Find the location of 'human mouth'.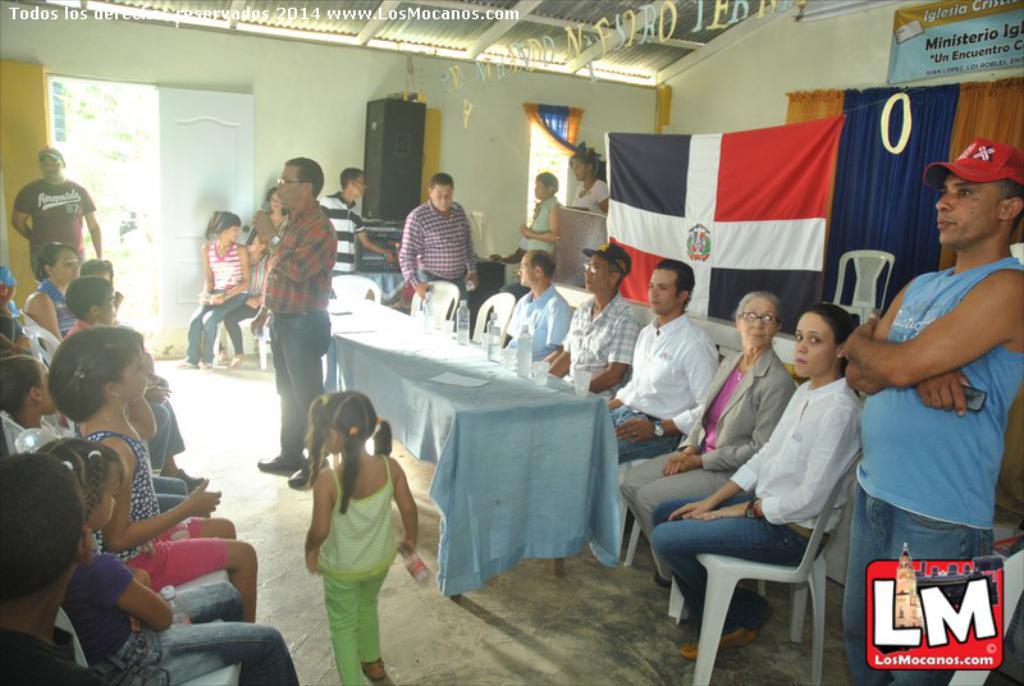
Location: [581, 279, 589, 285].
